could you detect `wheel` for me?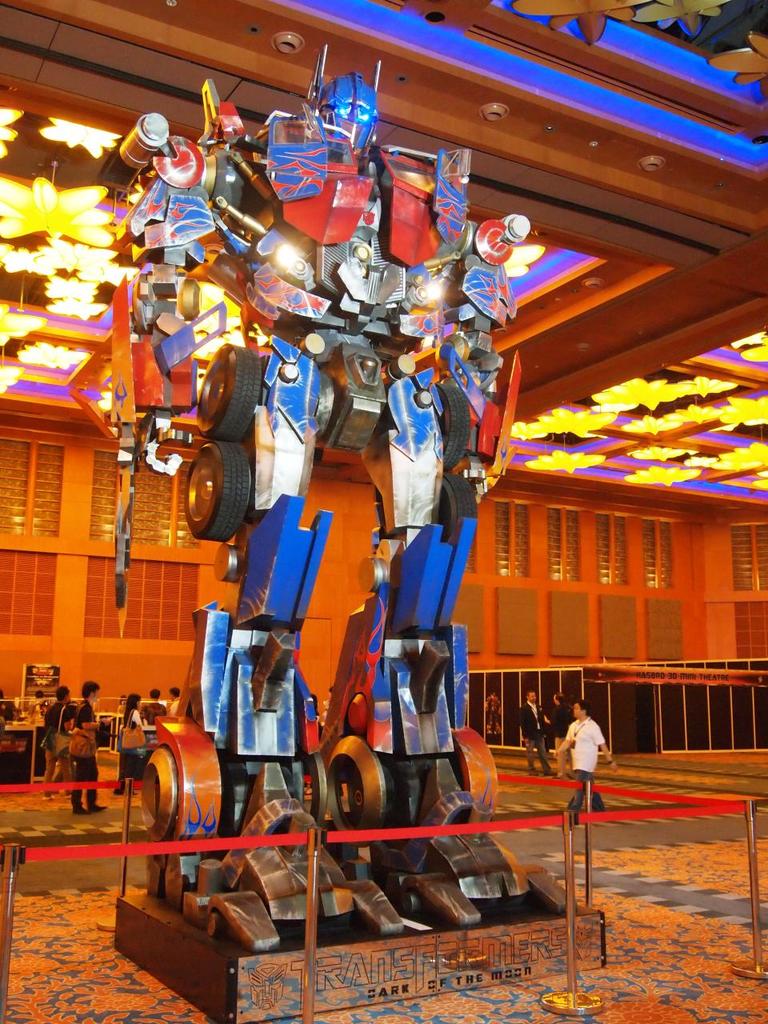
Detection result: 451, 722, 495, 822.
